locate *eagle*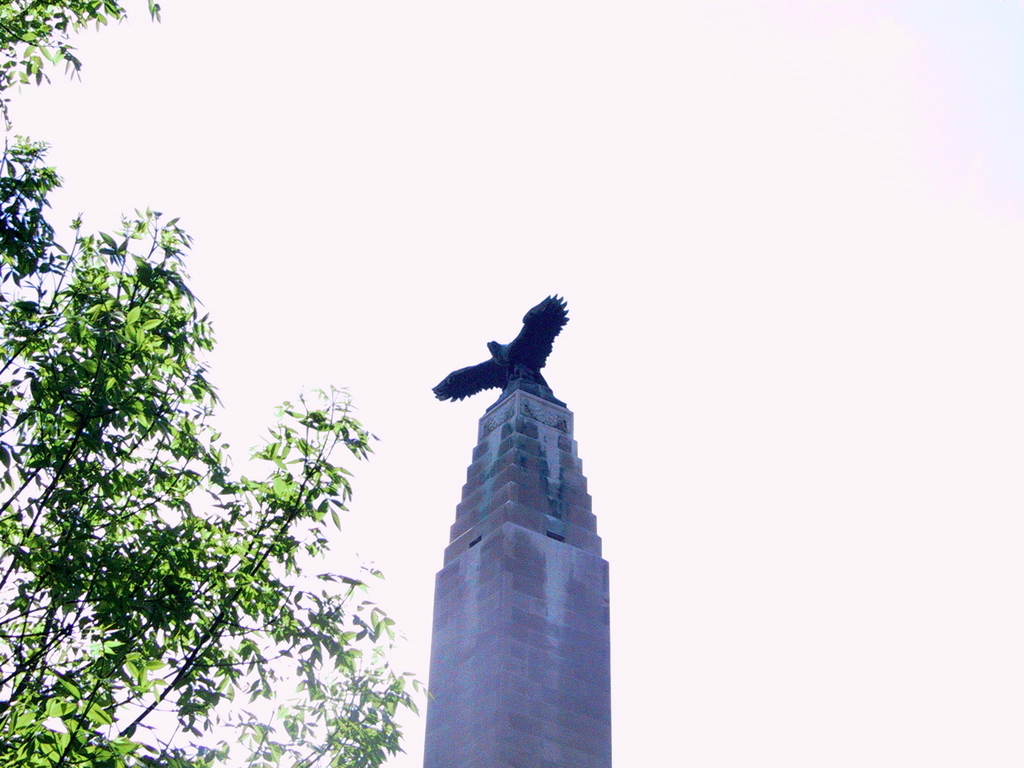
{"left": 427, "top": 292, "right": 573, "bottom": 406}
